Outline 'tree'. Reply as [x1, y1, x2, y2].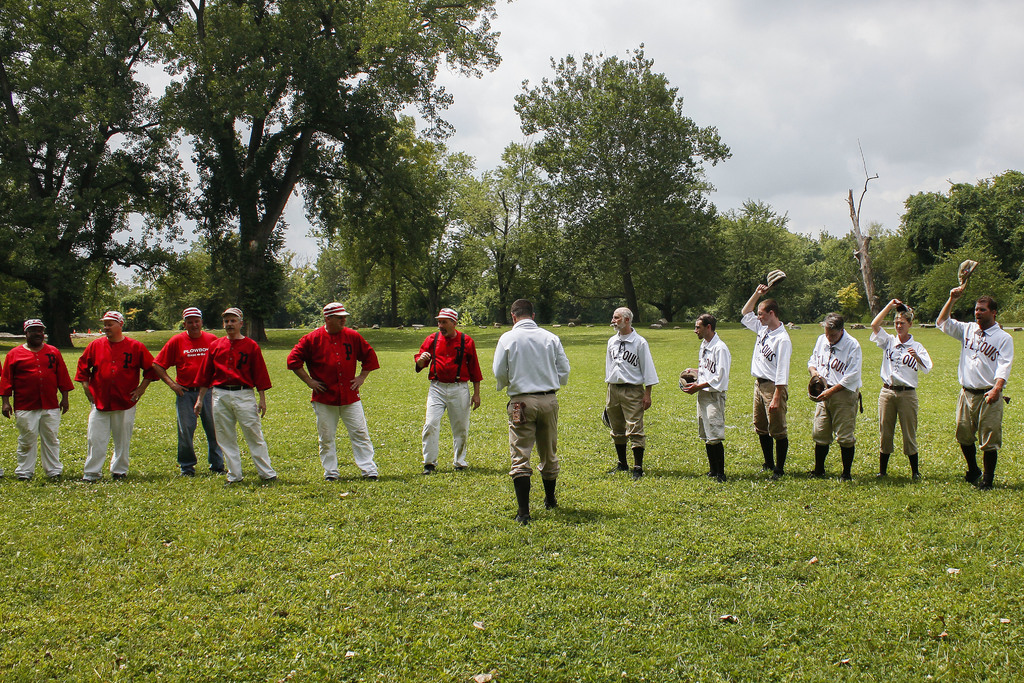
[0, 0, 202, 347].
